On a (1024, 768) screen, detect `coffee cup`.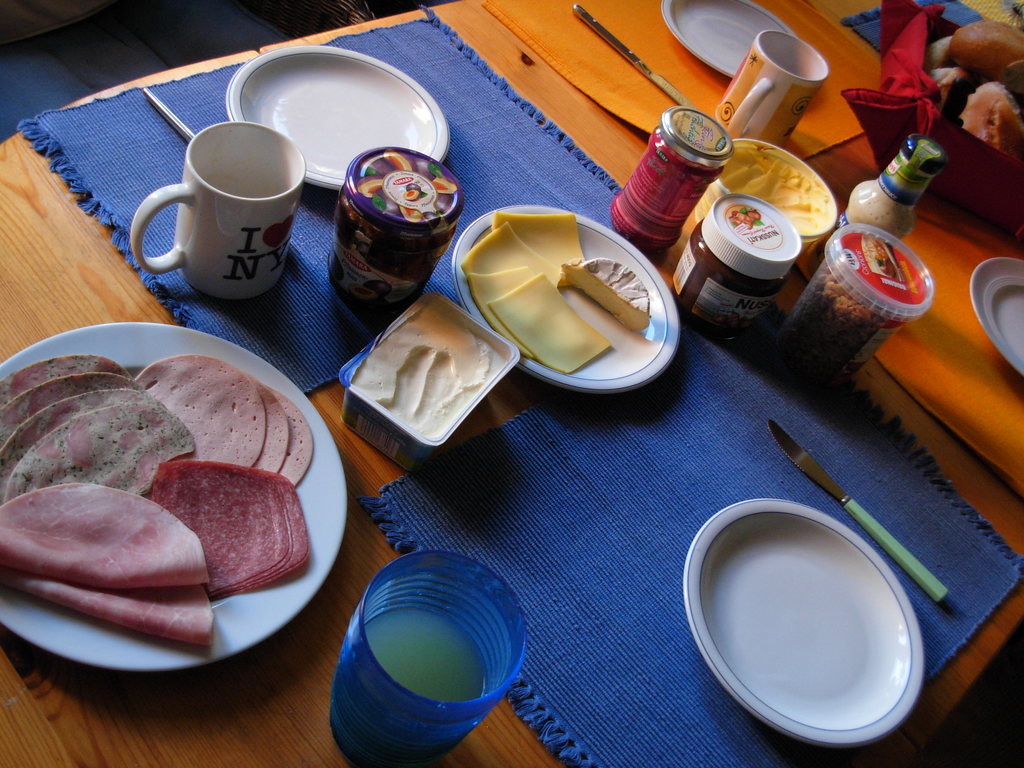
pyautogui.locateOnScreen(129, 122, 308, 300).
